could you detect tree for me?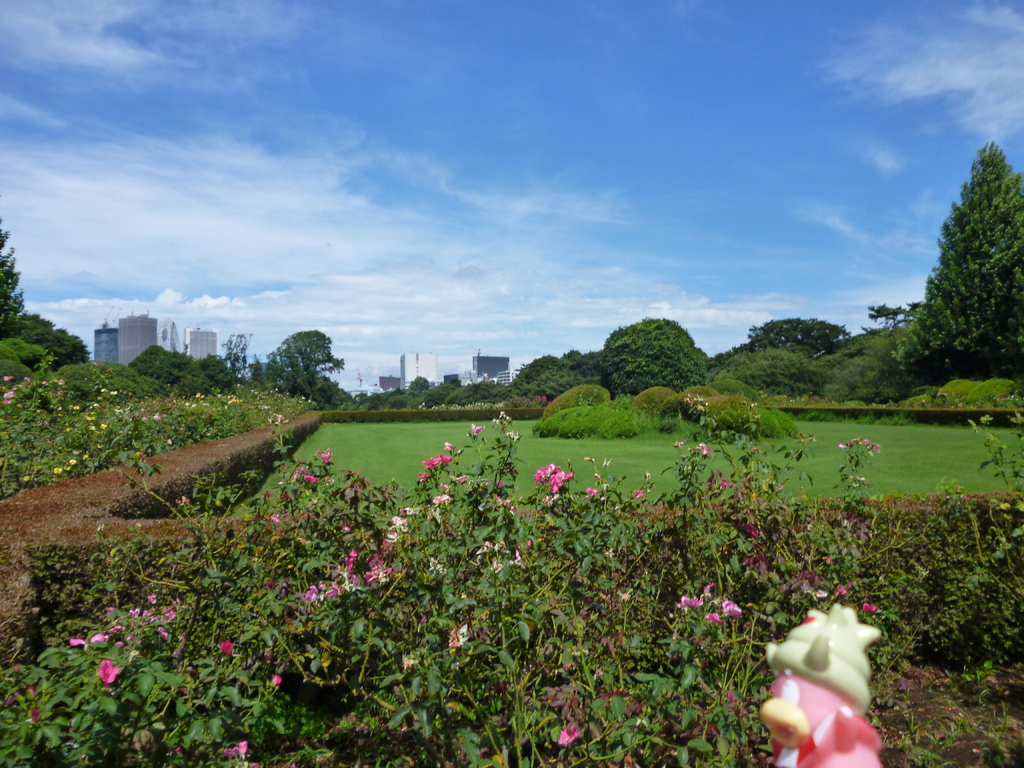
Detection result: [x1=710, y1=318, x2=851, y2=359].
